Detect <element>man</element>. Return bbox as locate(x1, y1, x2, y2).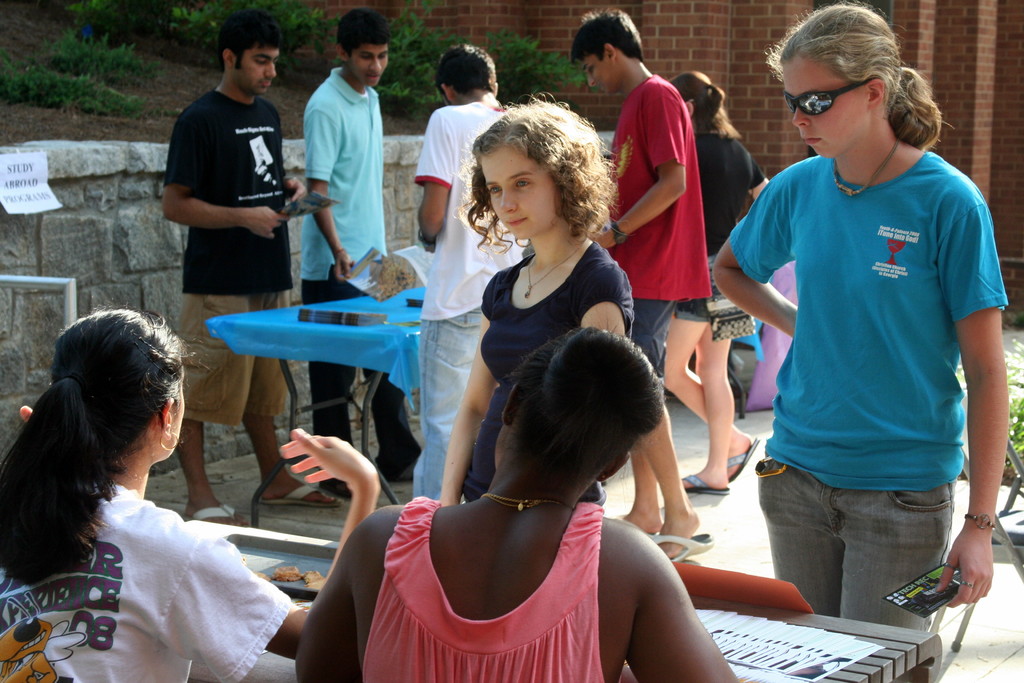
locate(412, 45, 540, 502).
